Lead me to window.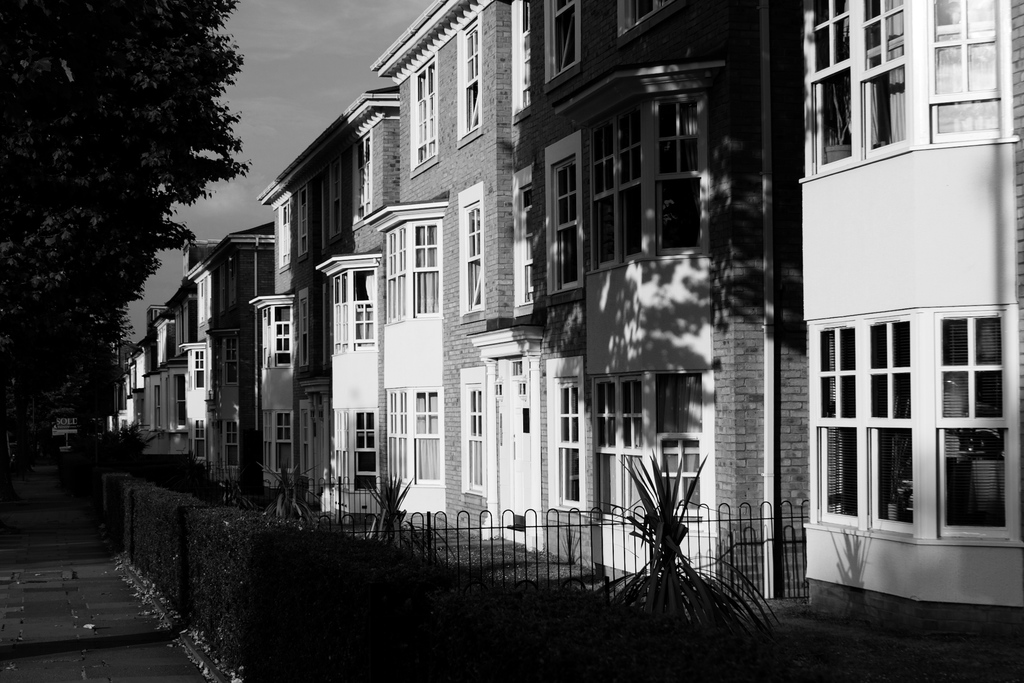
Lead to [left=223, top=421, right=239, bottom=467].
